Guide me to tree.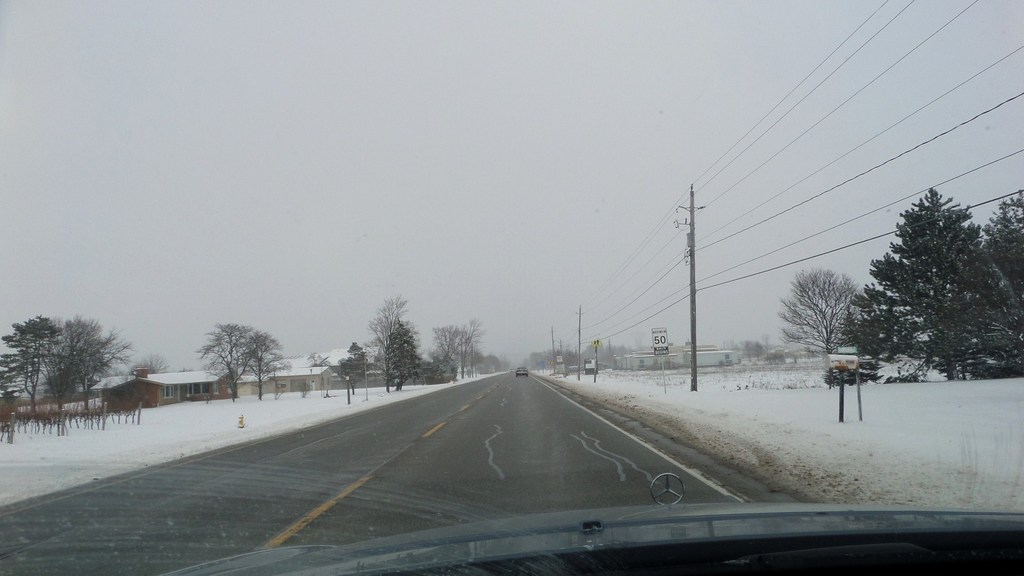
Guidance: left=932, top=185, right=1023, bottom=377.
